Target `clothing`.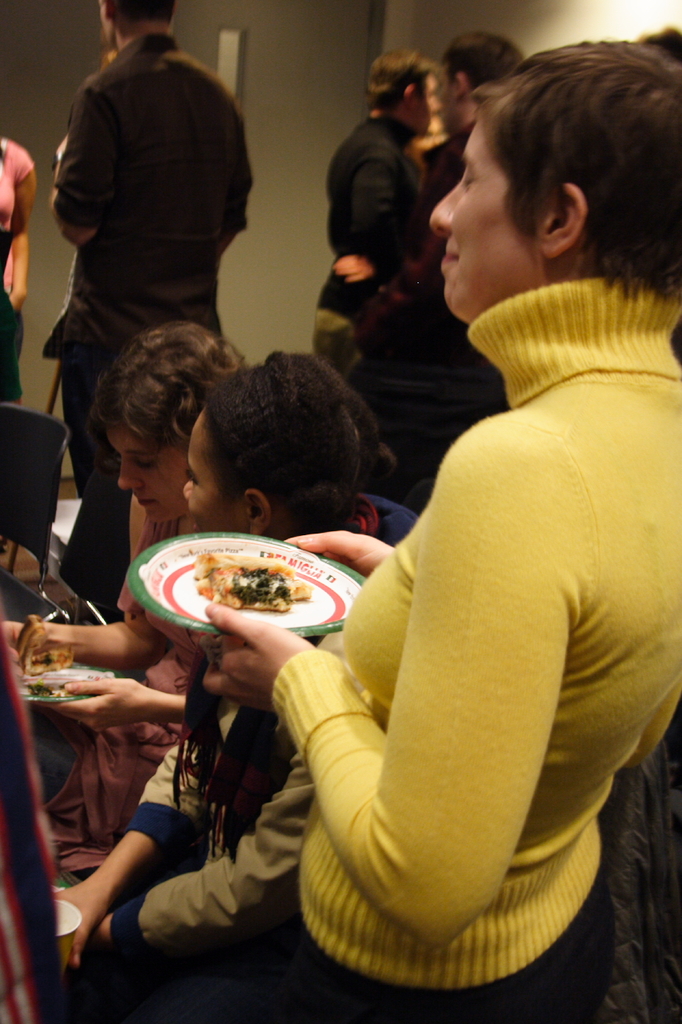
Target region: [left=40, top=22, right=260, bottom=590].
